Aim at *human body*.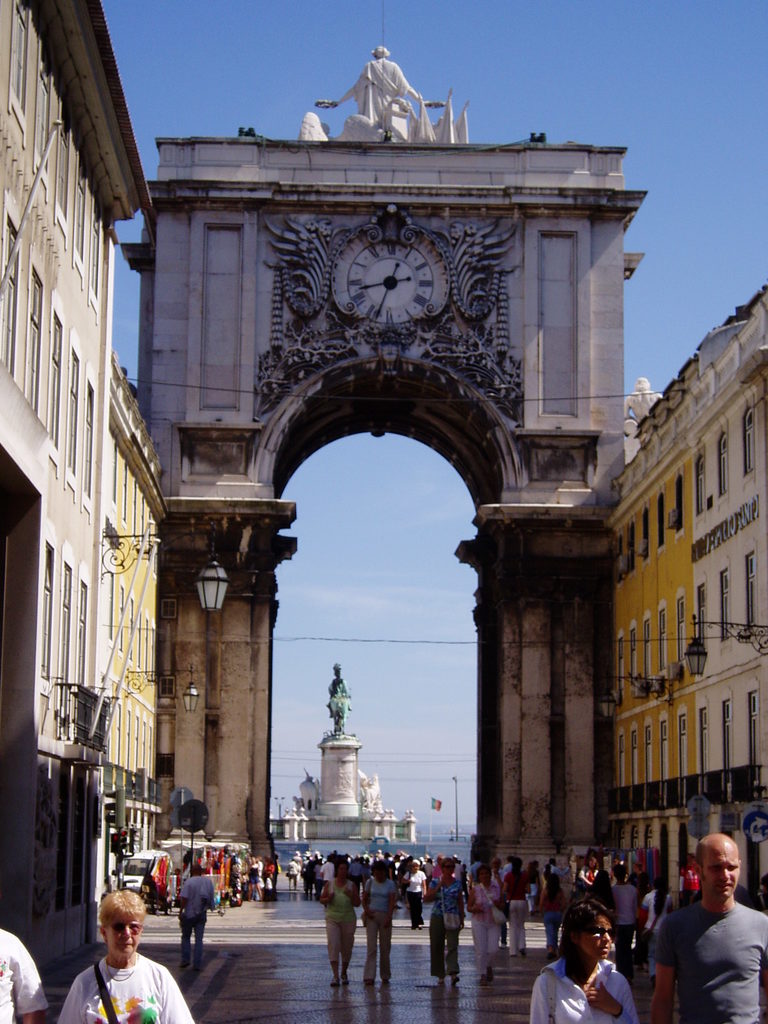
Aimed at <bbox>562, 897, 651, 1023</bbox>.
